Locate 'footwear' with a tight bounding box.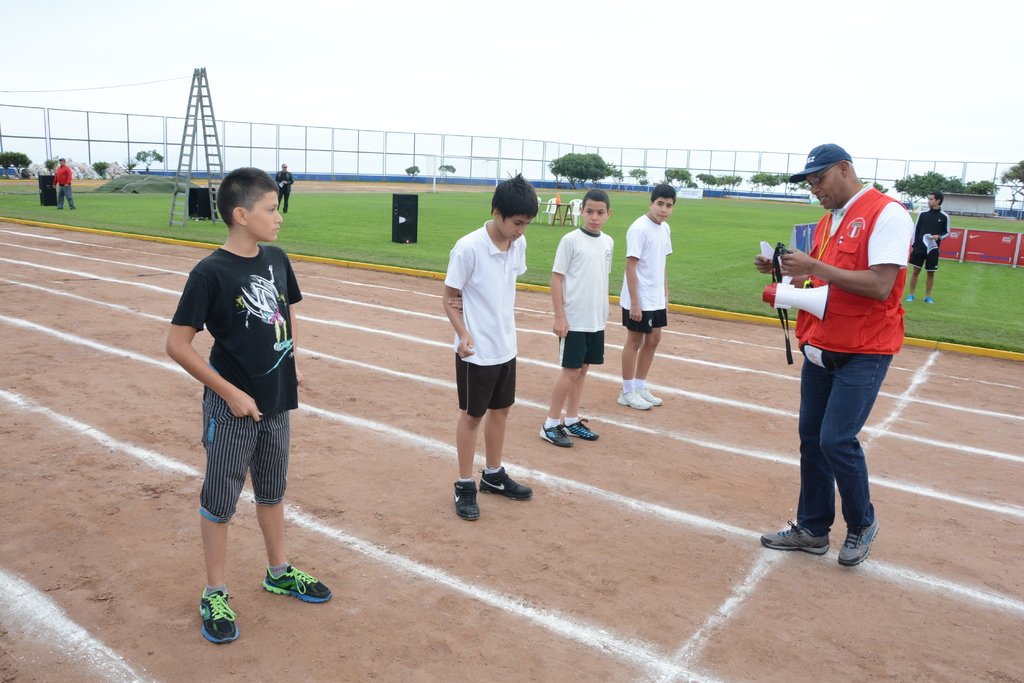
[260, 564, 335, 604].
